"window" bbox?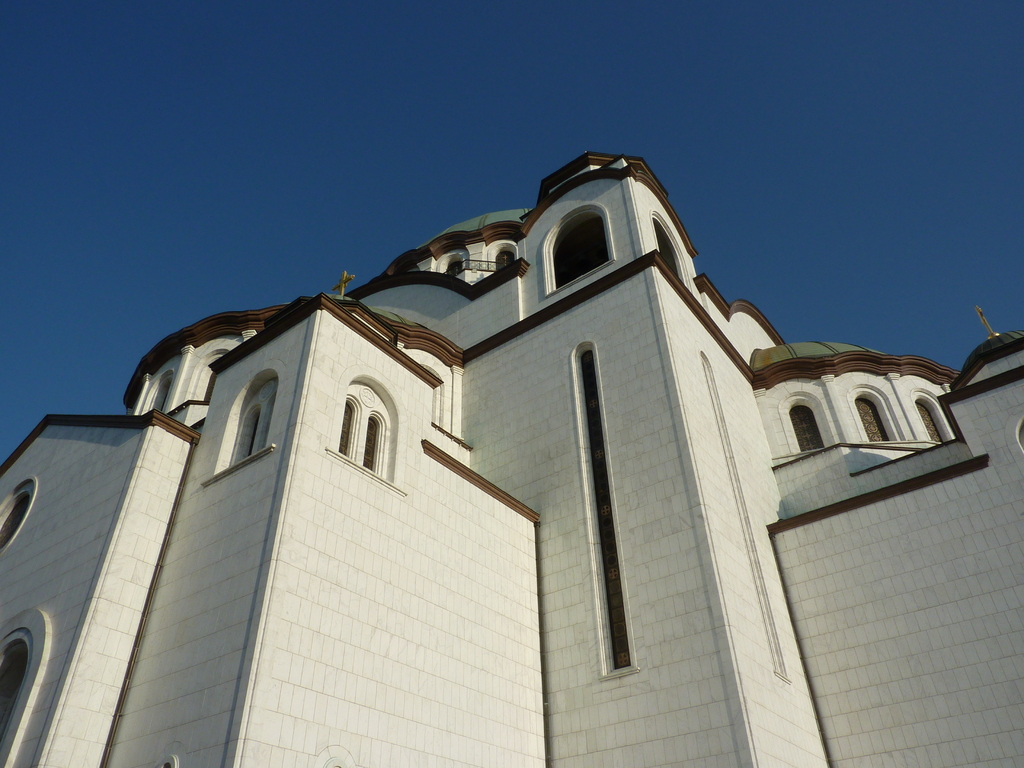
locate(852, 381, 901, 444)
